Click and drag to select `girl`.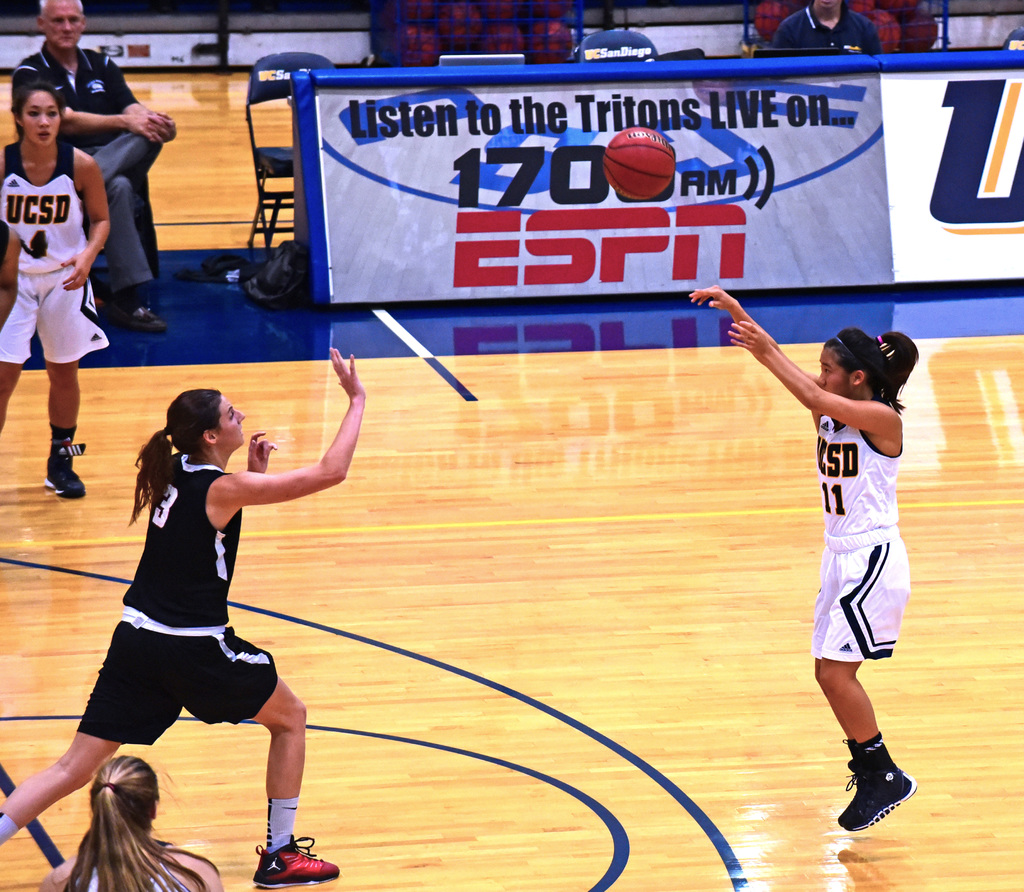
Selection: 36, 749, 217, 891.
